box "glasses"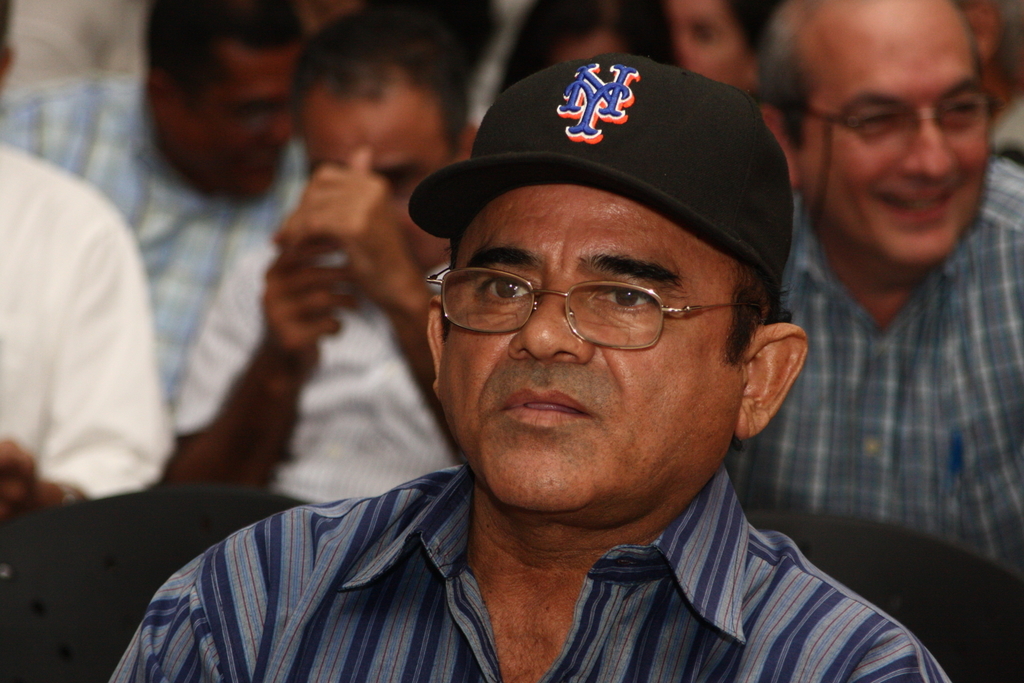
box(767, 84, 1001, 161)
